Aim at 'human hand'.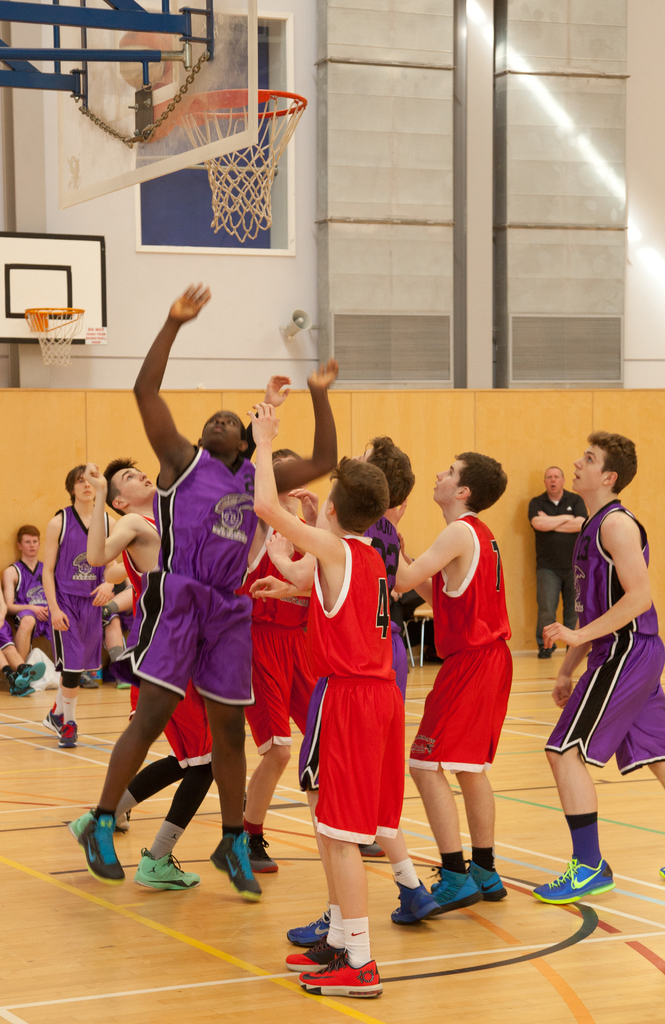
Aimed at locate(81, 461, 109, 491).
